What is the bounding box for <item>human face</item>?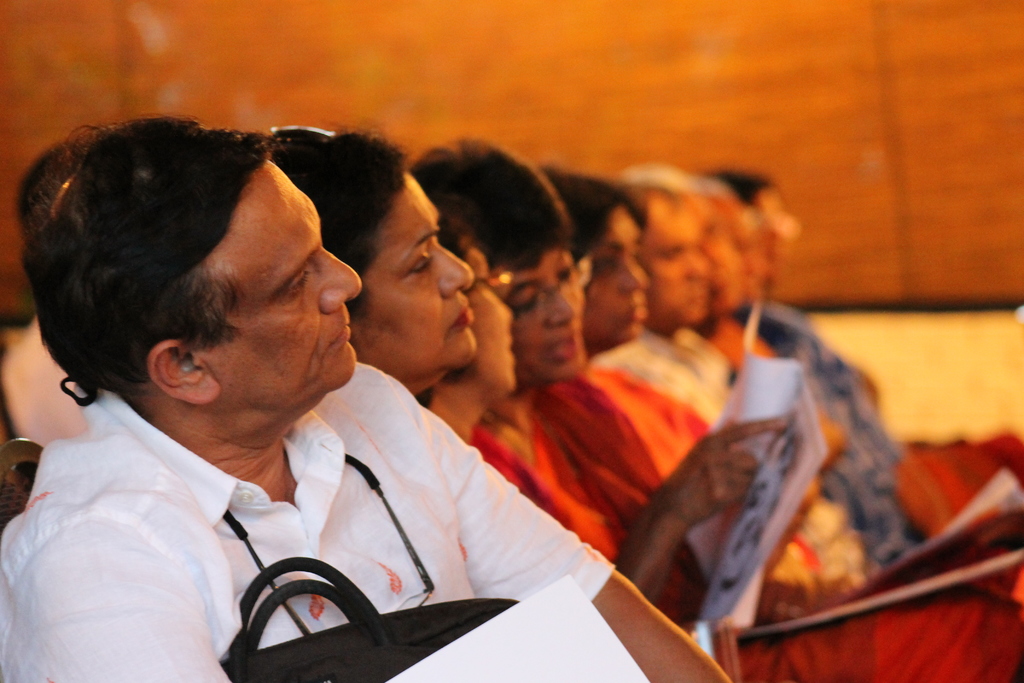
(x1=356, y1=169, x2=476, y2=391).
